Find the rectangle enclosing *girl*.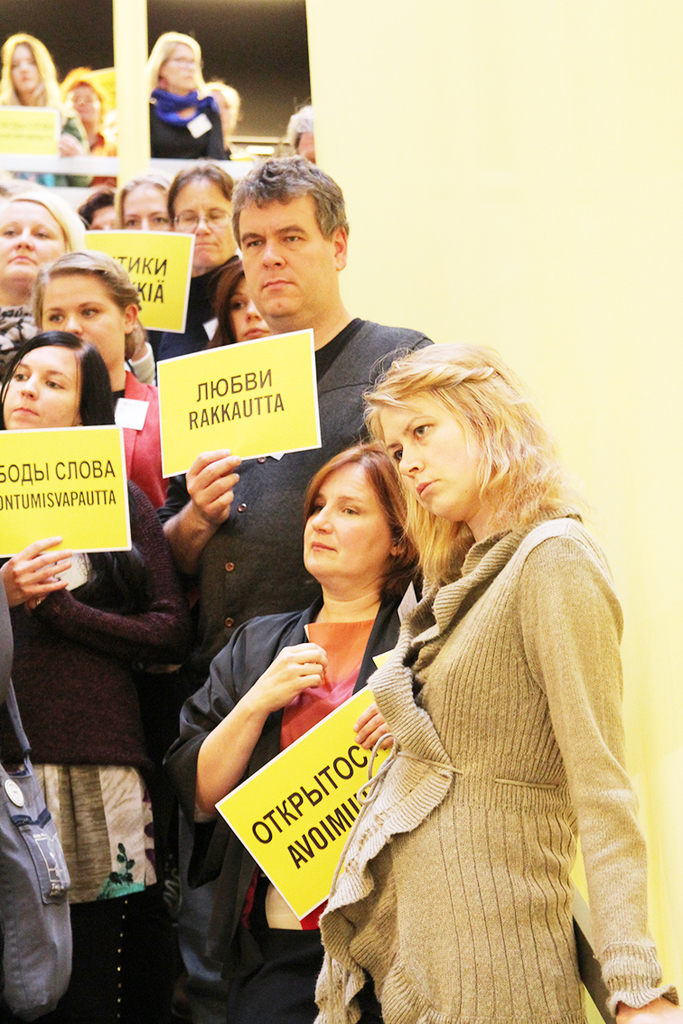
[16,247,209,524].
